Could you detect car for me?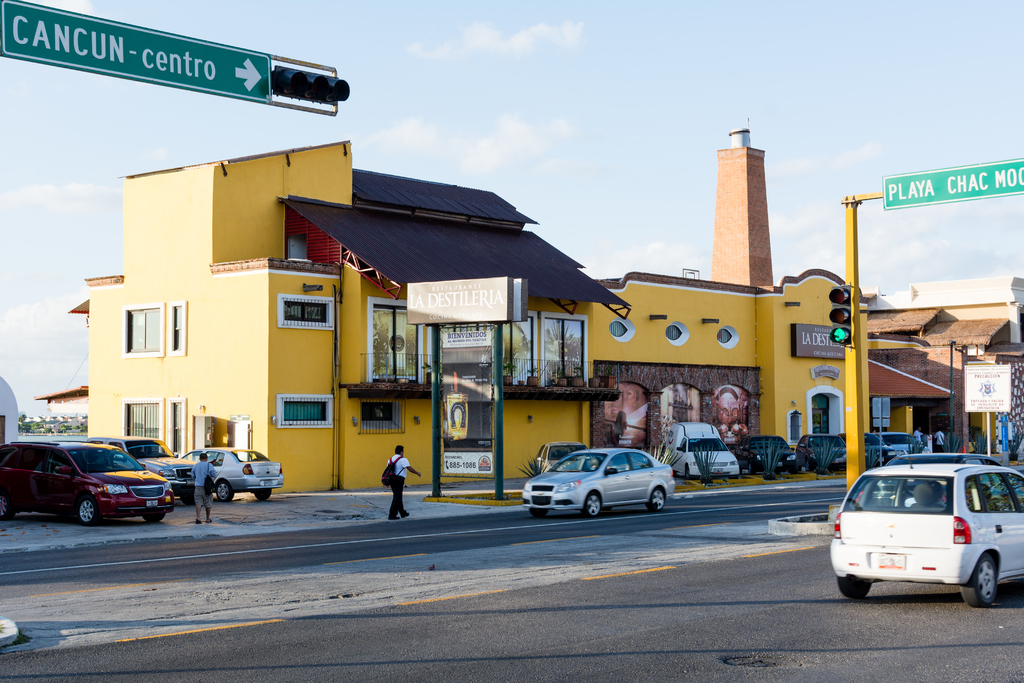
Detection result: [533, 441, 587, 473].
